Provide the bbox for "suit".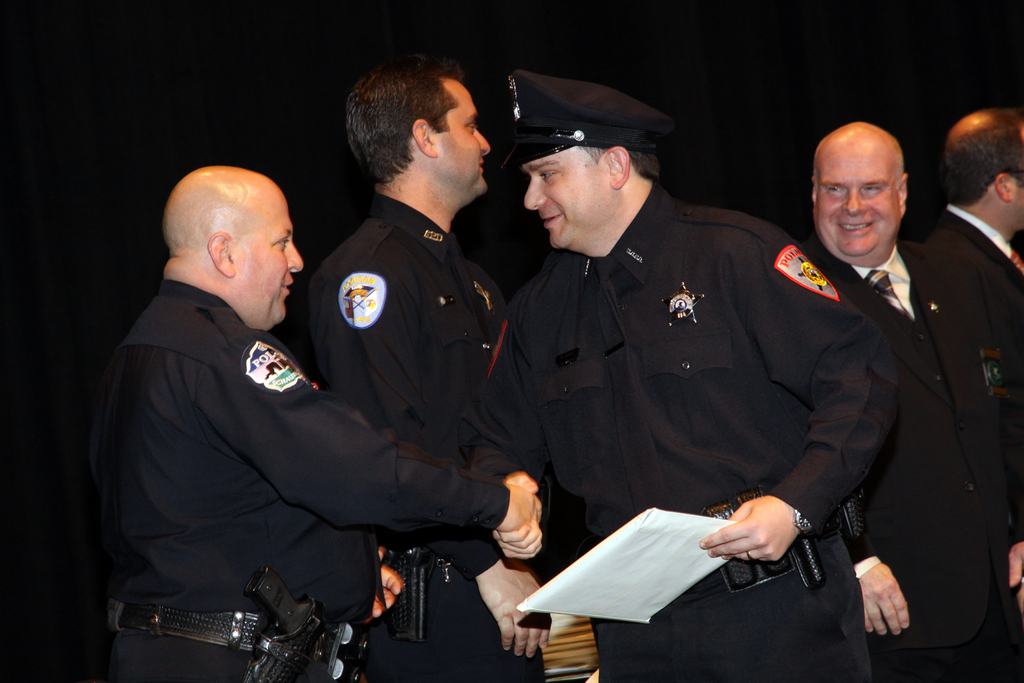
{"x1": 933, "y1": 201, "x2": 1020, "y2": 279}.
